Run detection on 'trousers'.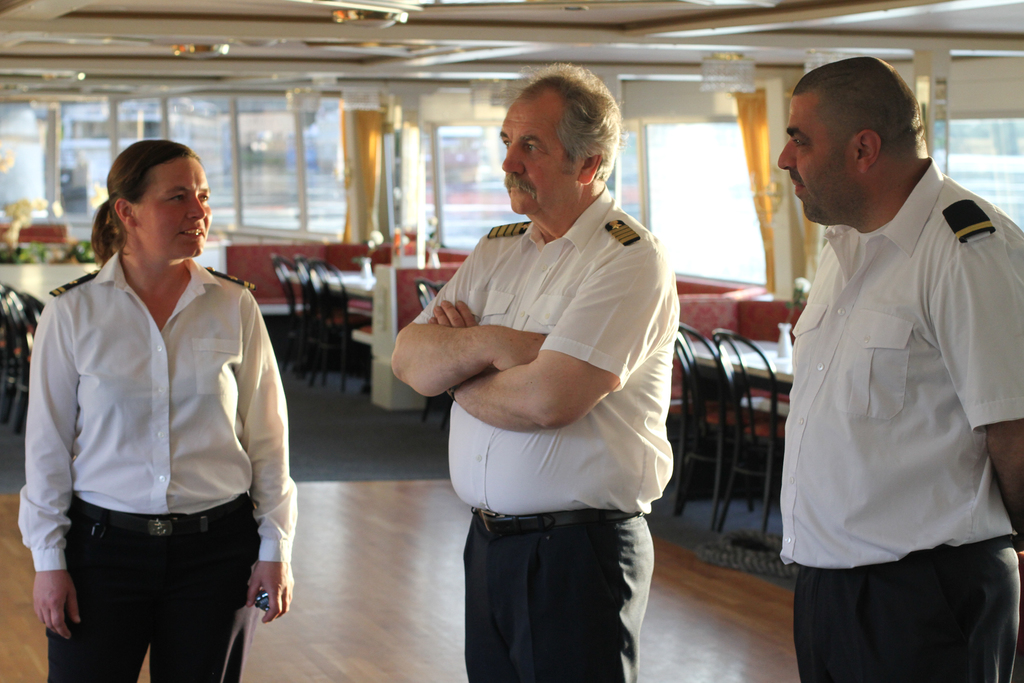
Result: {"left": 463, "top": 510, "right": 655, "bottom": 682}.
